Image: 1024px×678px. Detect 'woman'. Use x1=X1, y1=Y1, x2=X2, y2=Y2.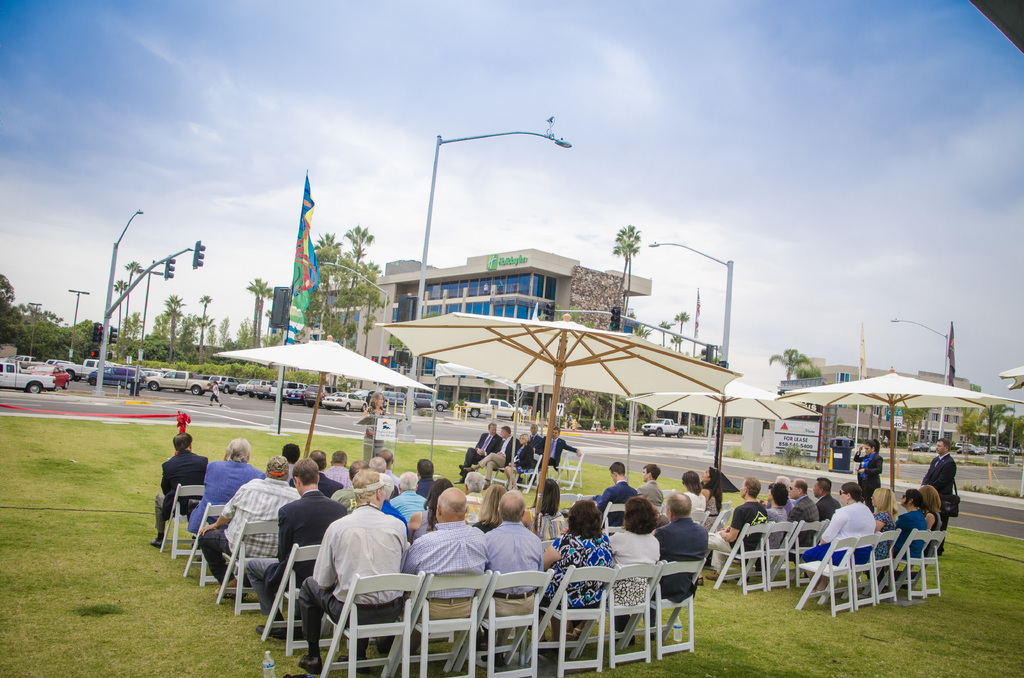
x1=362, y1=391, x2=394, y2=465.
